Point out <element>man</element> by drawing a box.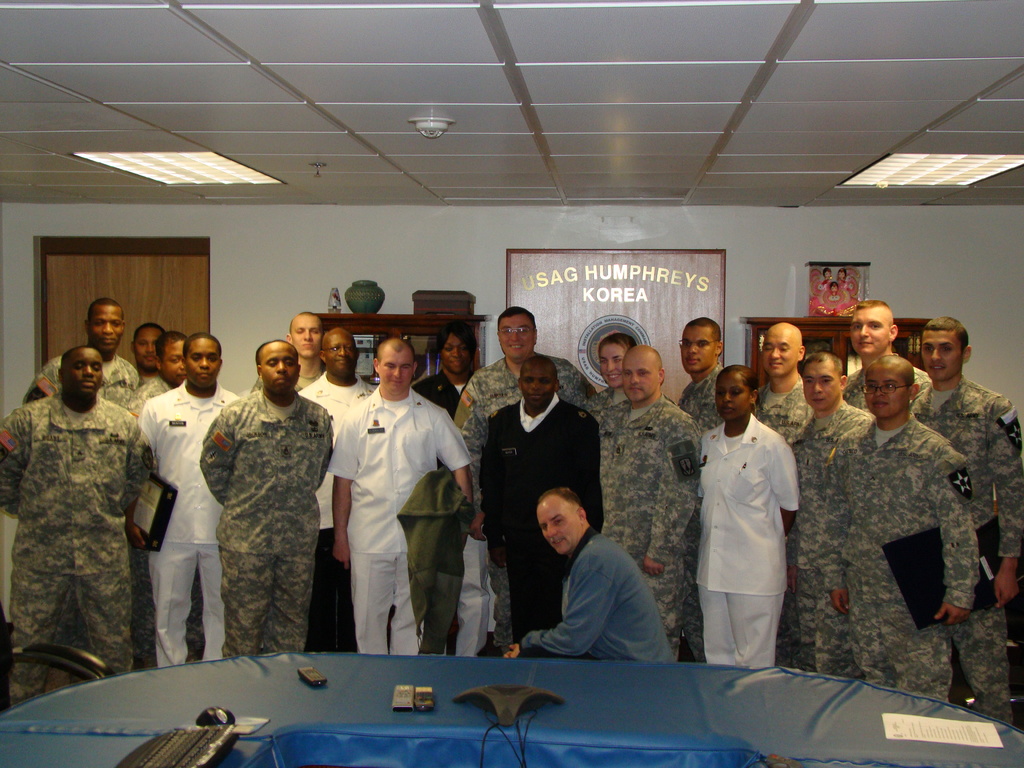
0 347 152 707.
